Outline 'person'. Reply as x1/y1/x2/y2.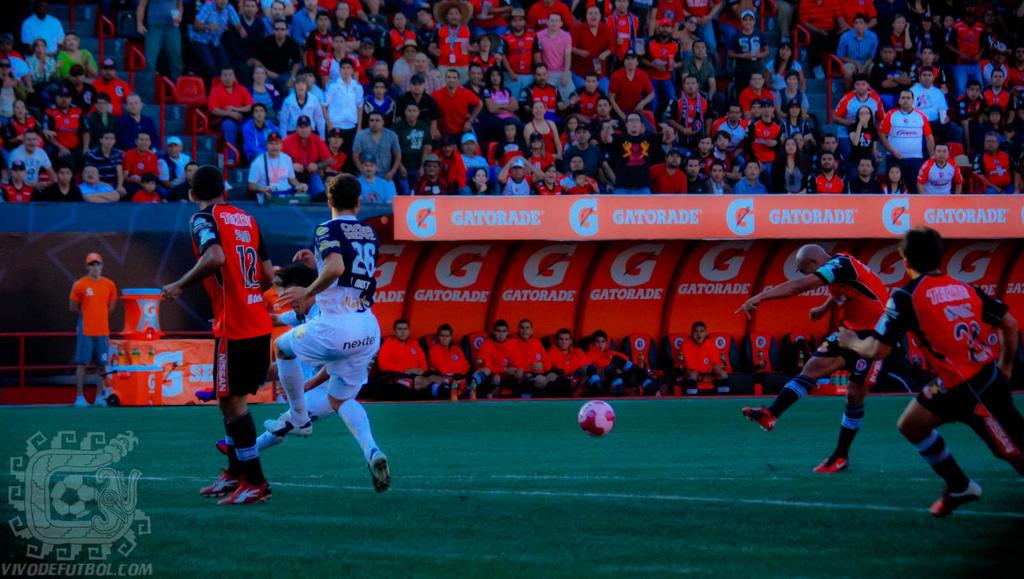
54/252/107/408.
